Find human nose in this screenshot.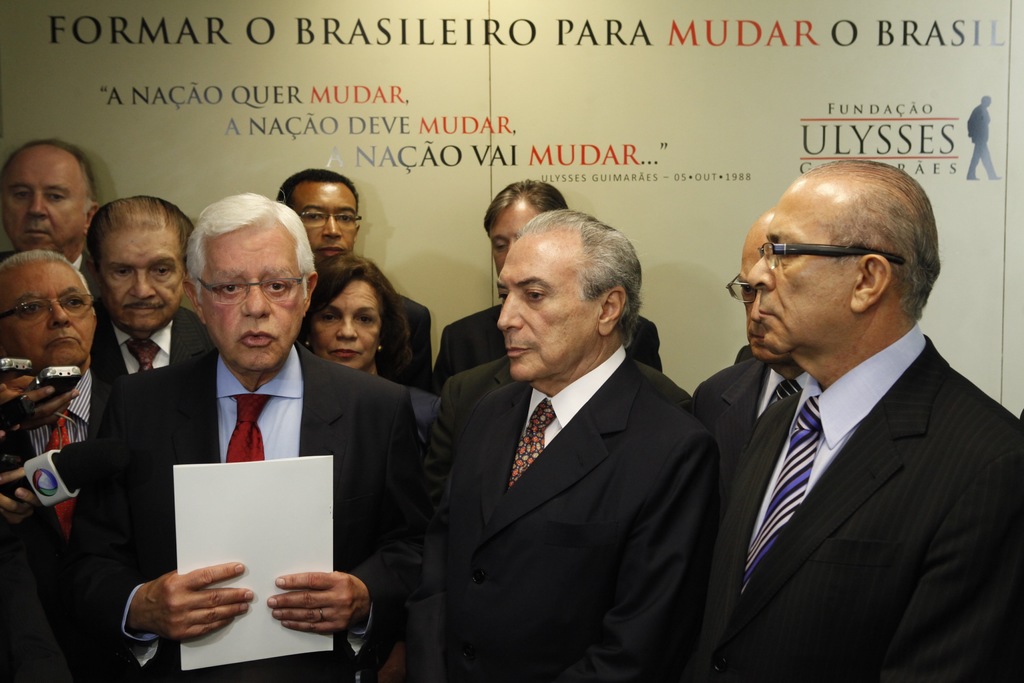
The bounding box for human nose is 746, 297, 763, 323.
